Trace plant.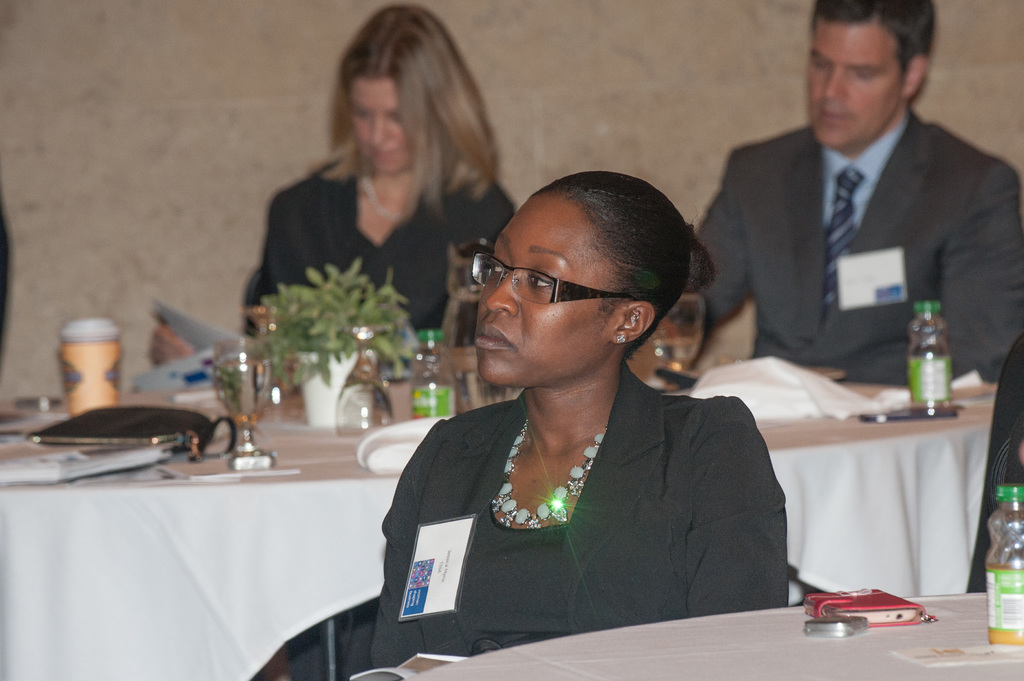
Traced to {"x1": 255, "y1": 257, "x2": 430, "y2": 425}.
